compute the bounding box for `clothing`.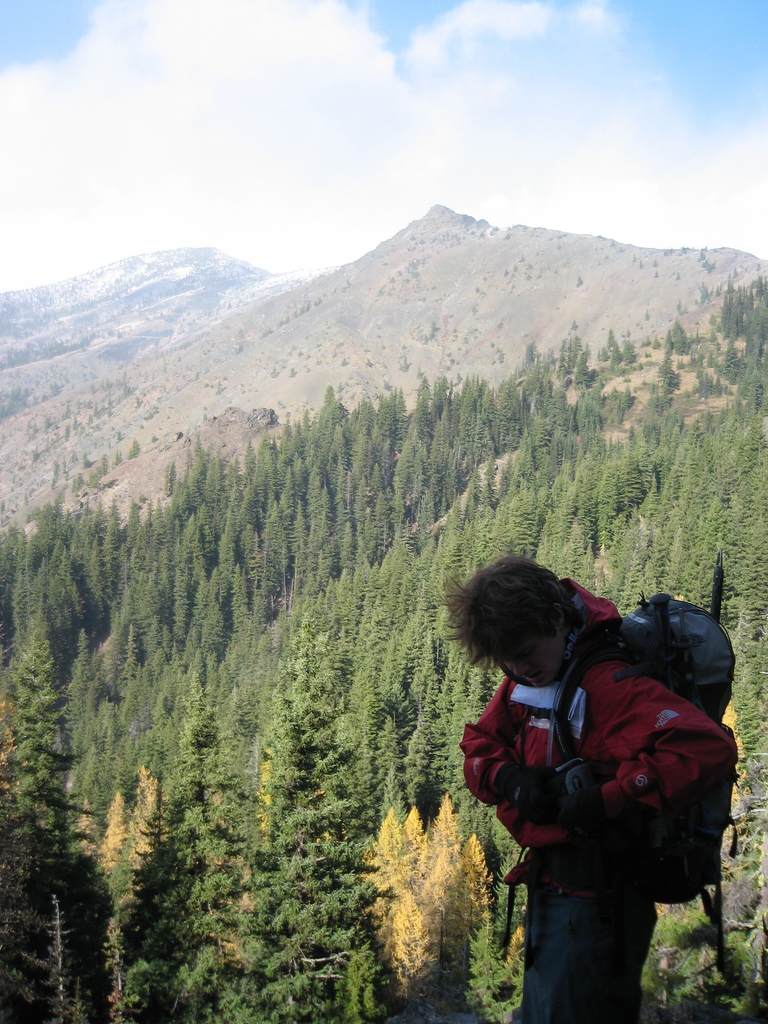
bbox=[520, 896, 669, 1019].
